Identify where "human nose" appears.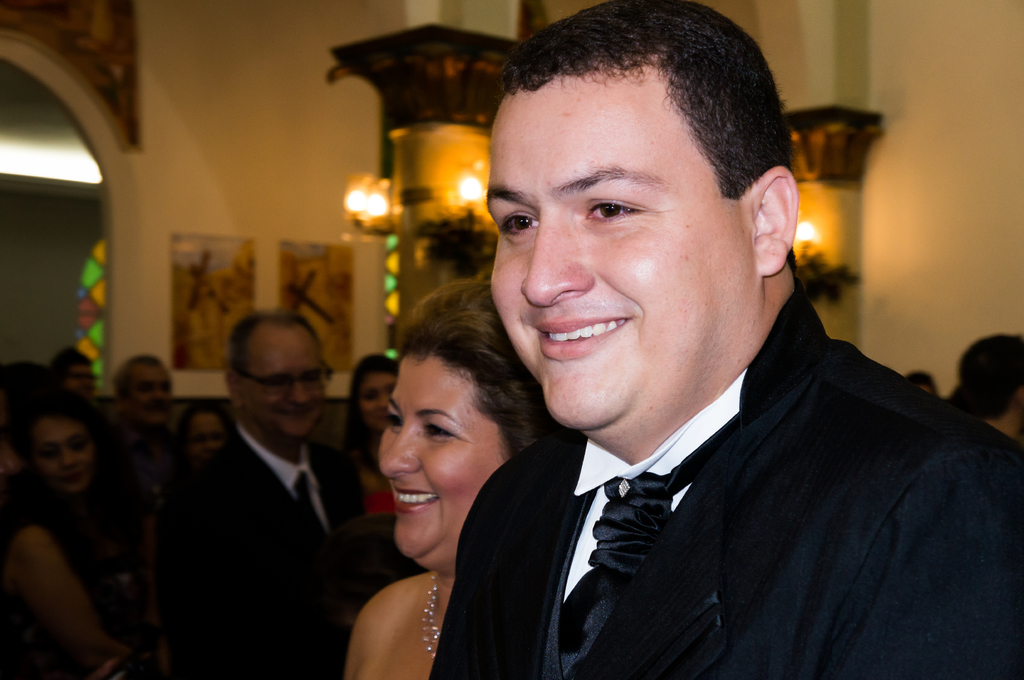
Appears at 58, 448, 76, 471.
